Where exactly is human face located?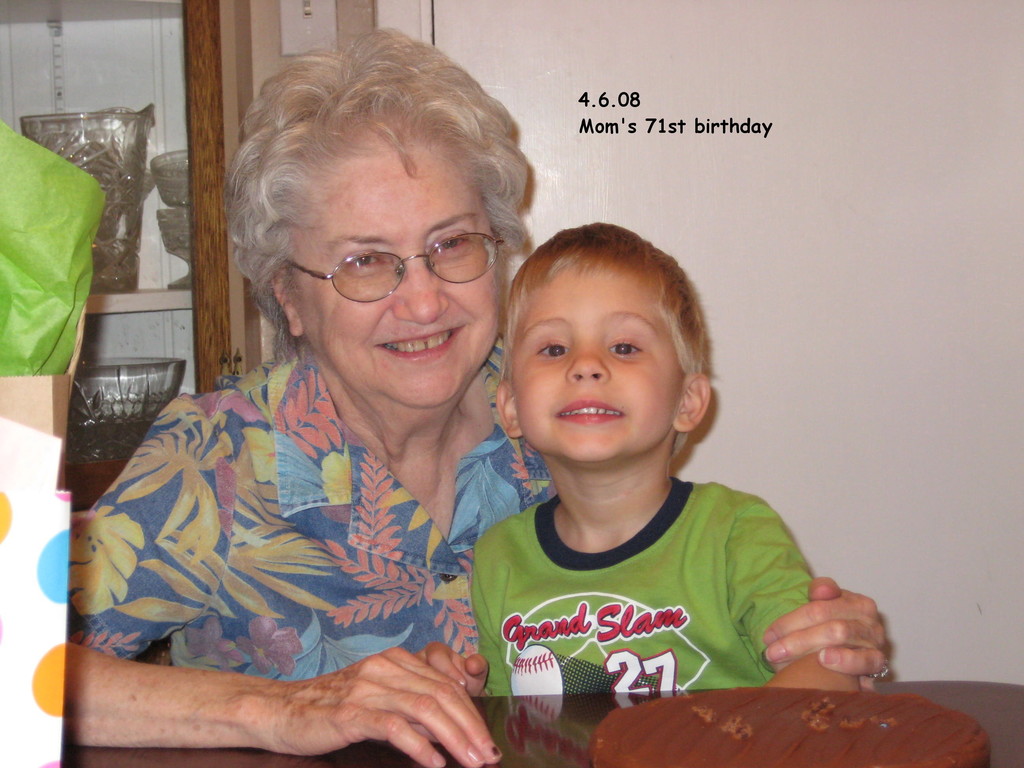
Its bounding box is 505:262:690:467.
